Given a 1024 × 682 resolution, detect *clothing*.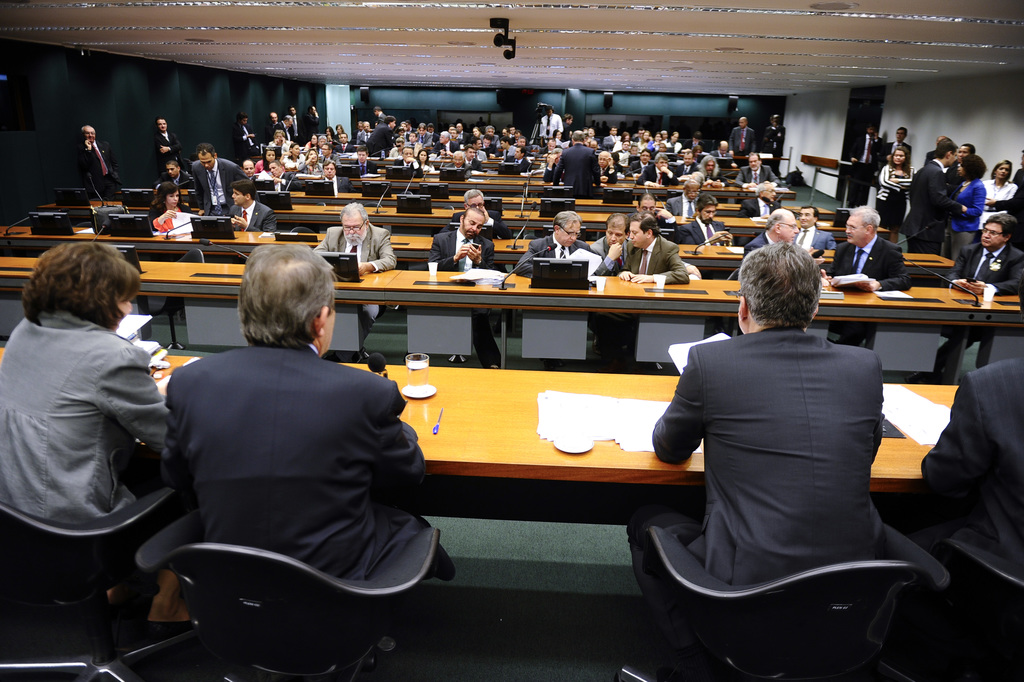
496/148/534/170.
